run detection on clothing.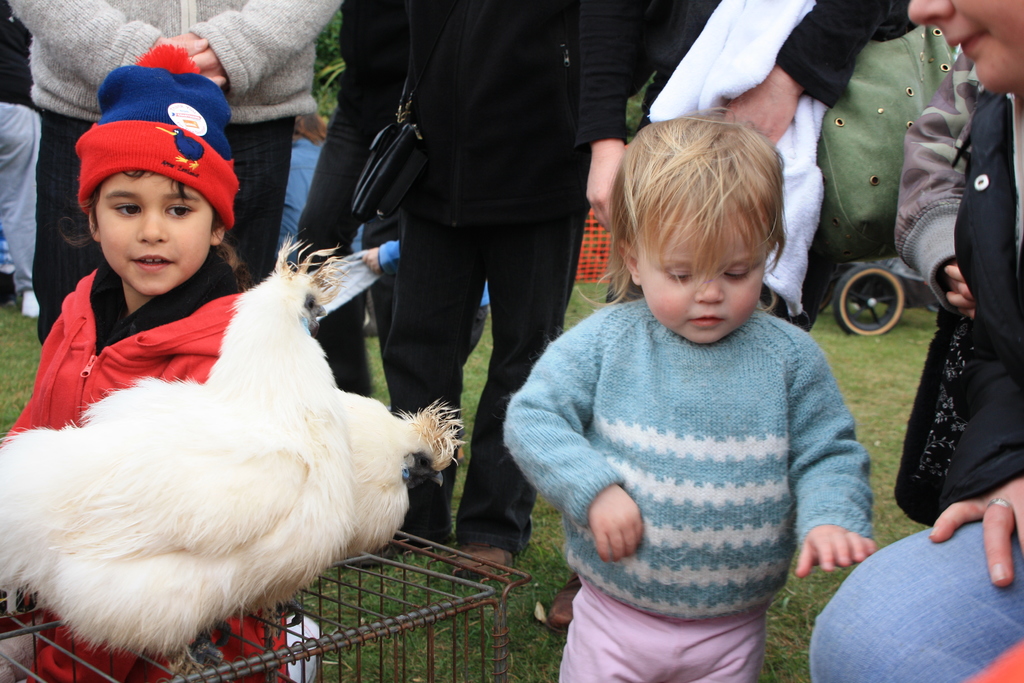
Result: {"left": 1, "top": 100, "right": 43, "bottom": 280}.
